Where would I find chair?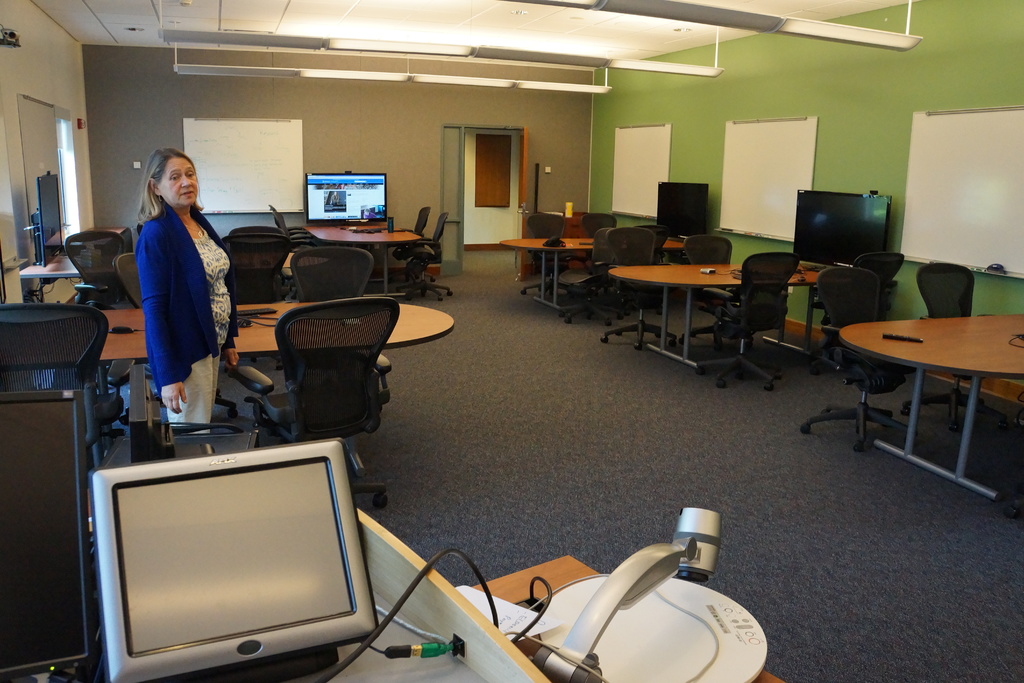
At bbox(550, 229, 620, 331).
